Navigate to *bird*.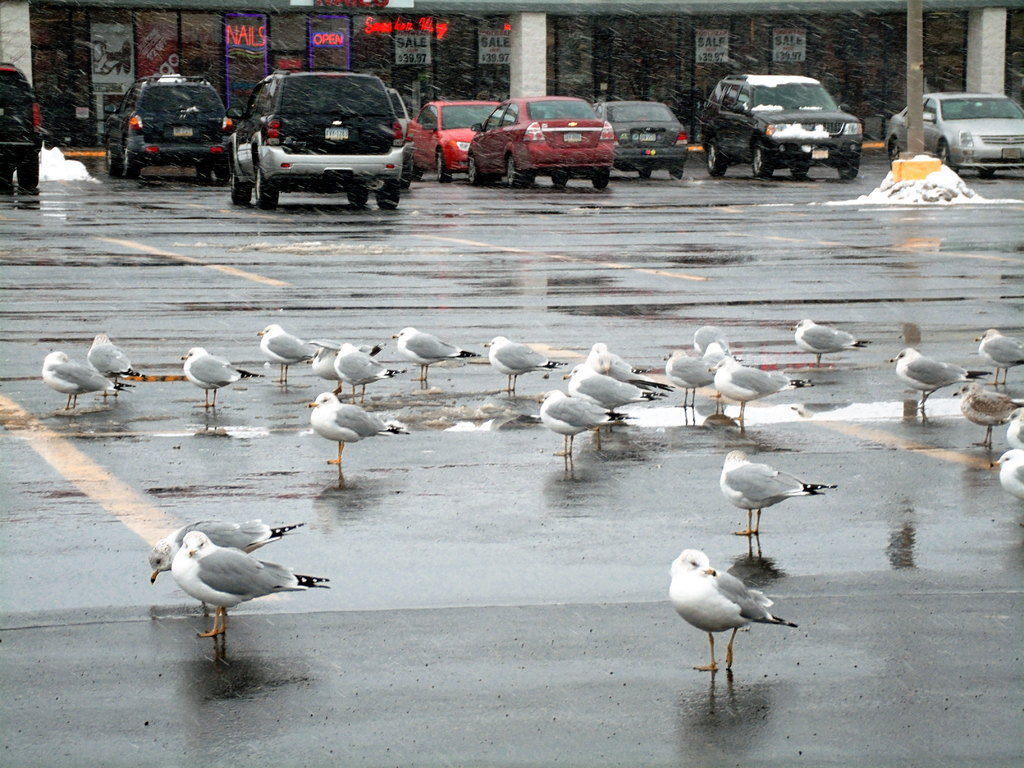
Navigation target: select_region(584, 343, 681, 400).
